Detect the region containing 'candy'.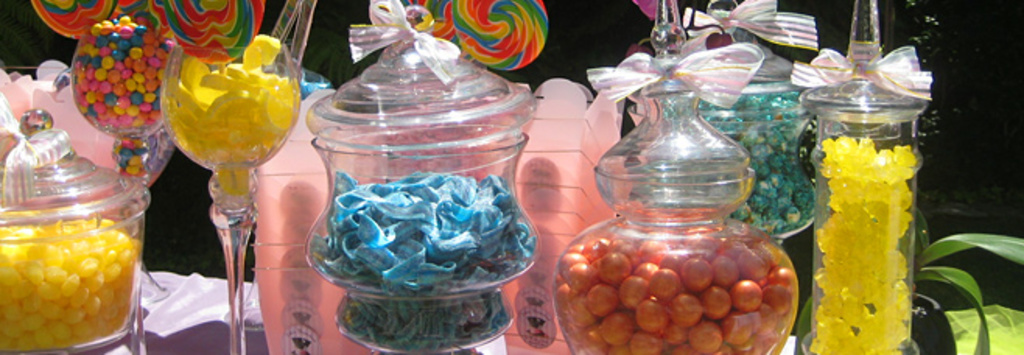
(30,0,162,37).
